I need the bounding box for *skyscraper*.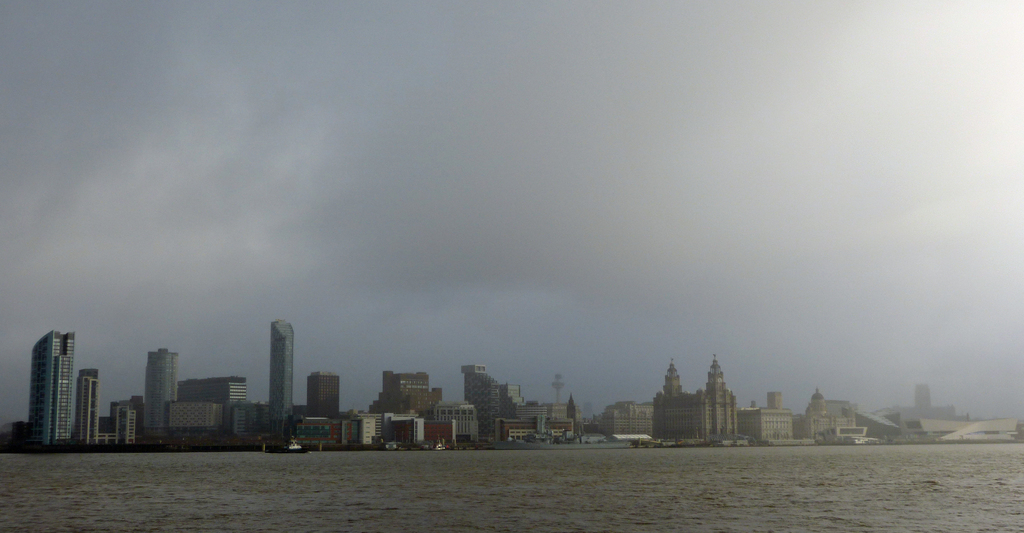
Here it is: pyautogui.locateOnScreen(21, 329, 76, 459).
